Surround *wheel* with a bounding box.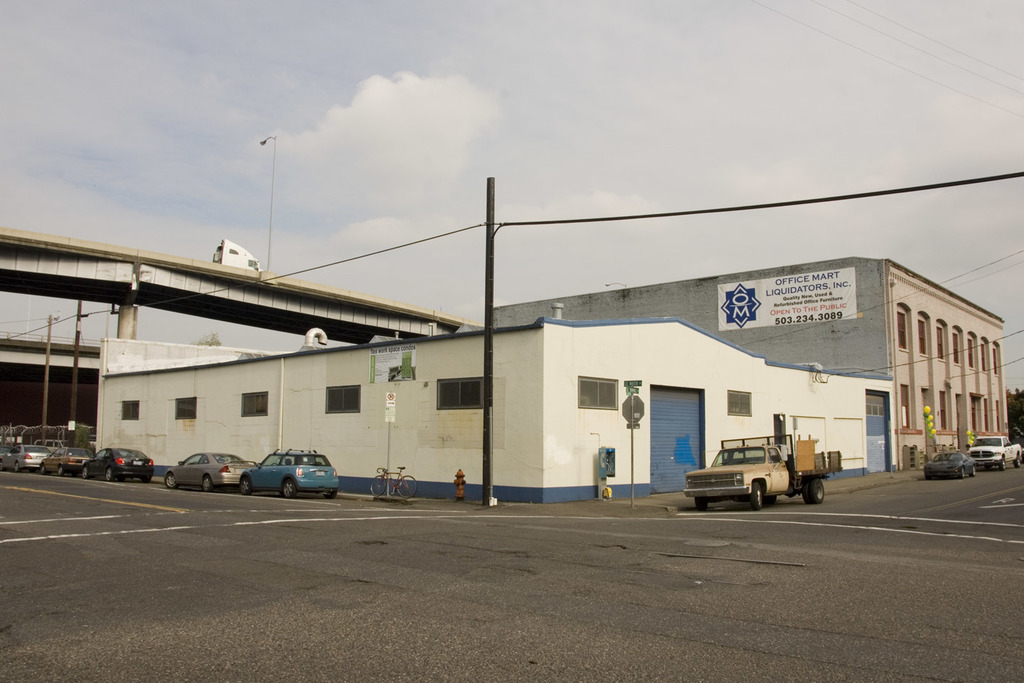
38, 465, 46, 476.
